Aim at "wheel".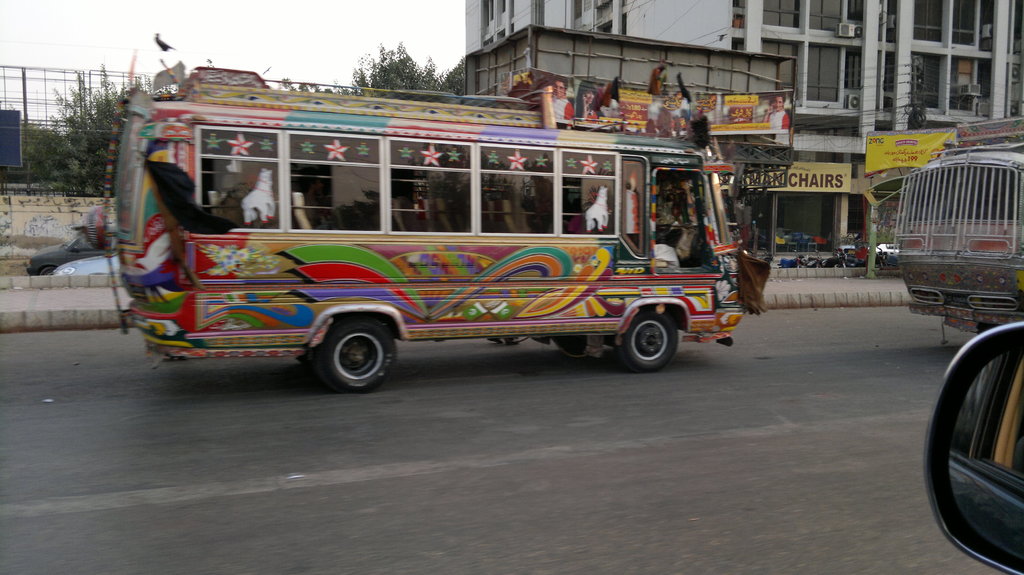
Aimed at 616, 310, 677, 371.
